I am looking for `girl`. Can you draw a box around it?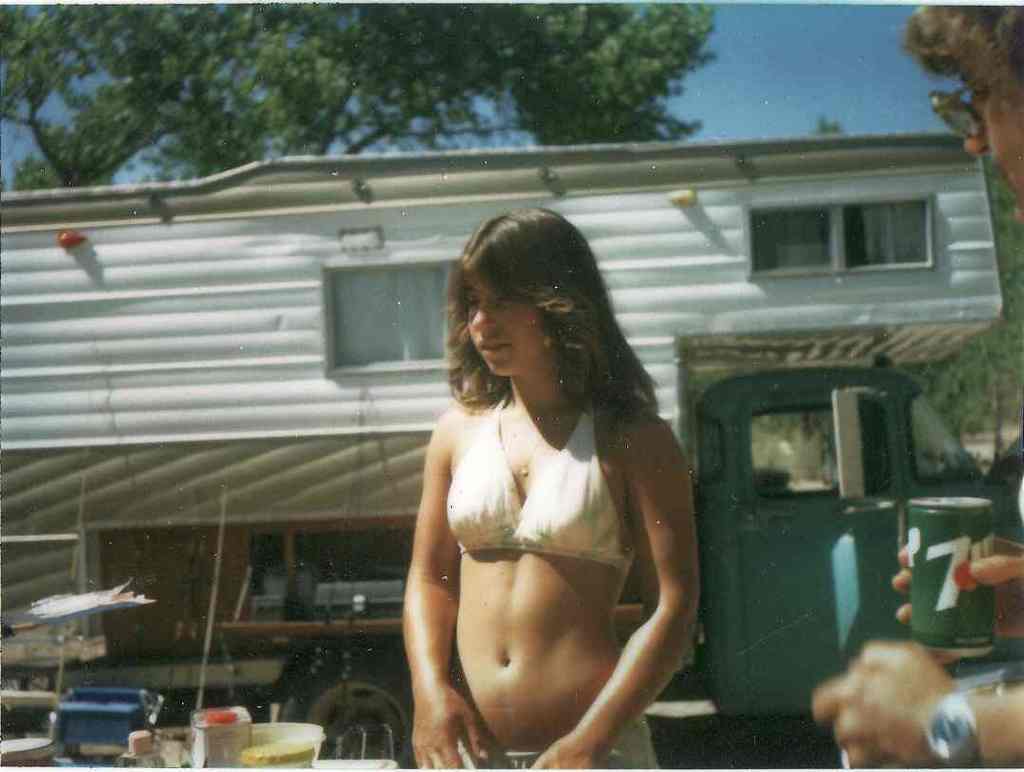
Sure, the bounding box is (left=400, top=205, right=700, bottom=771).
